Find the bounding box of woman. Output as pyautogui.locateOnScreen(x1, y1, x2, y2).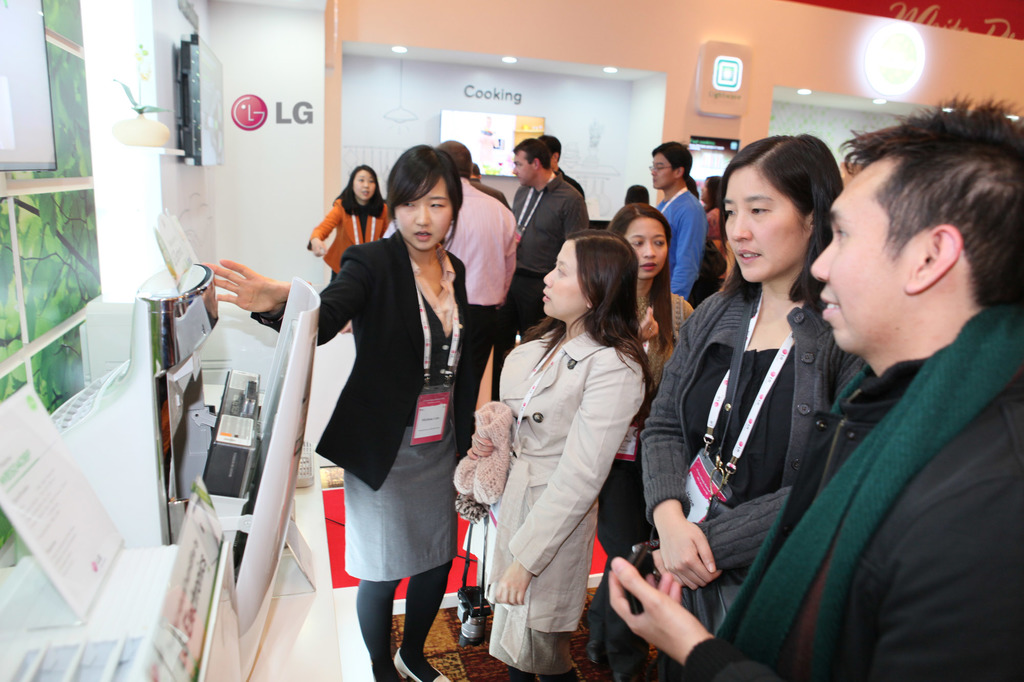
pyautogui.locateOnScreen(670, 135, 869, 679).
